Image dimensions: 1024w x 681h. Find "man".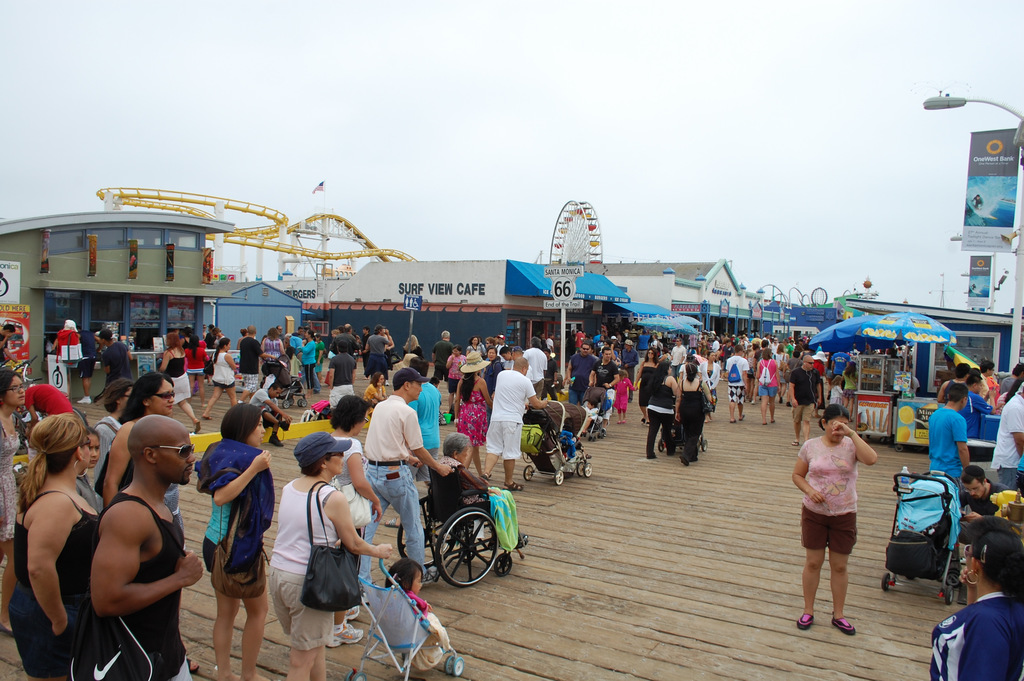
box(237, 326, 278, 401).
